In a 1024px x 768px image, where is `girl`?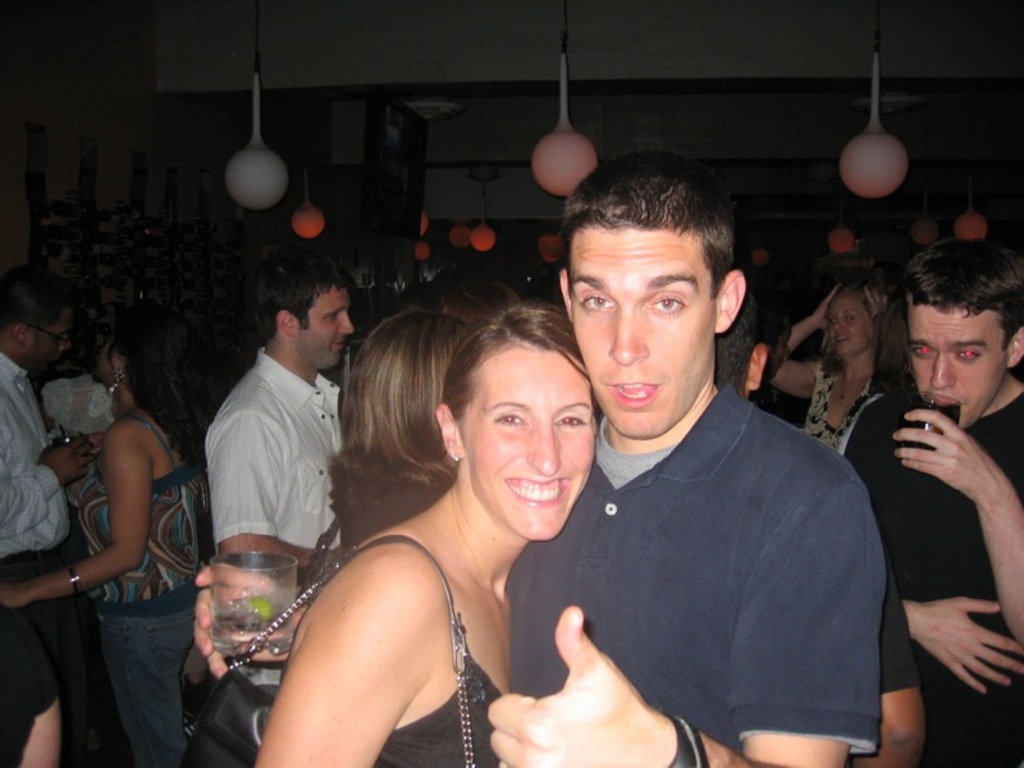
l=769, t=283, r=901, b=453.
